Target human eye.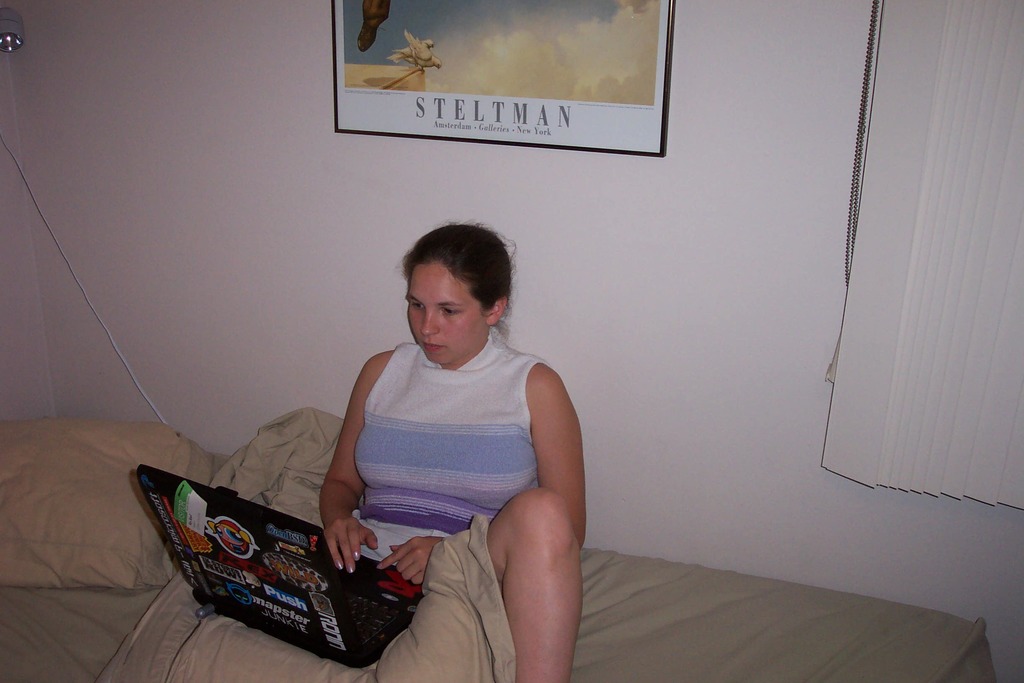
Target region: [x1=408, y1=299, x2=425, y2=309].
